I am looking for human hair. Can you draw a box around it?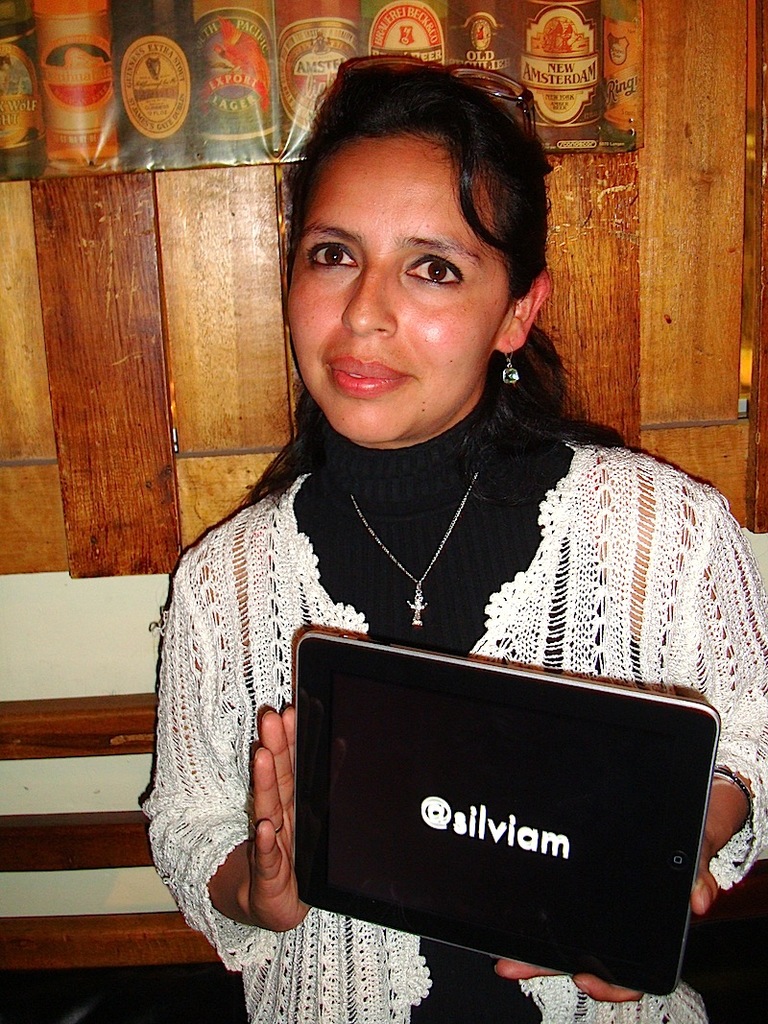
Sure, the bounding box is (252, 60, 709, 494).
